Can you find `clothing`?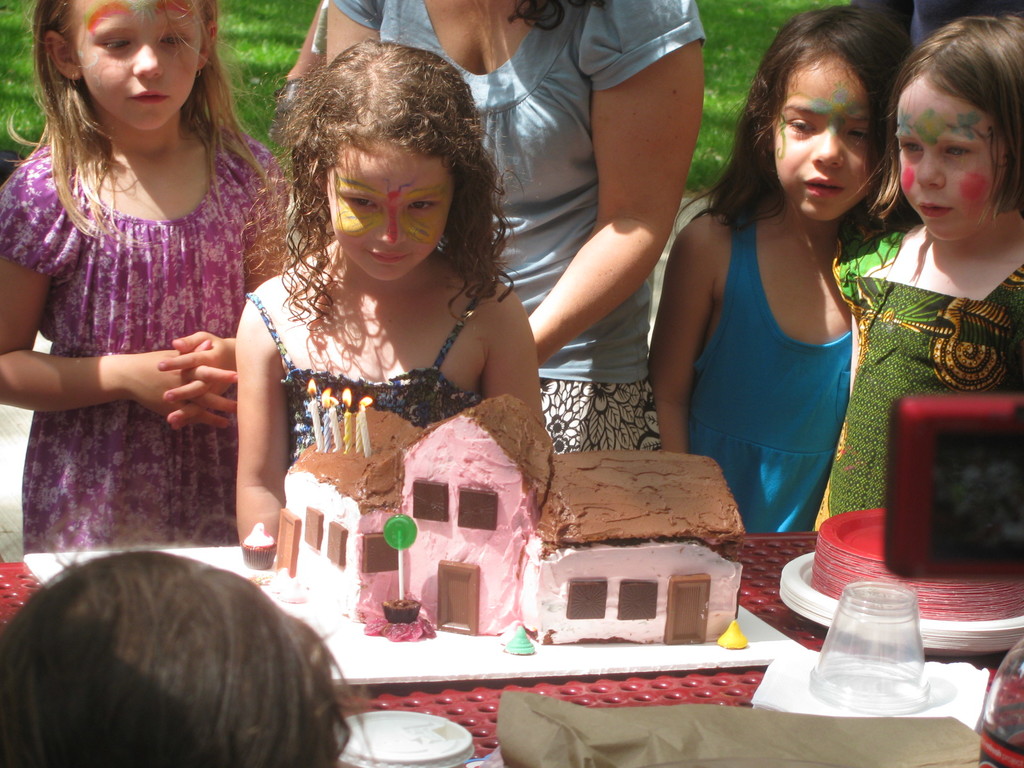
Yes, bounding box: <region>824, 216, 1023, 532</region>.
